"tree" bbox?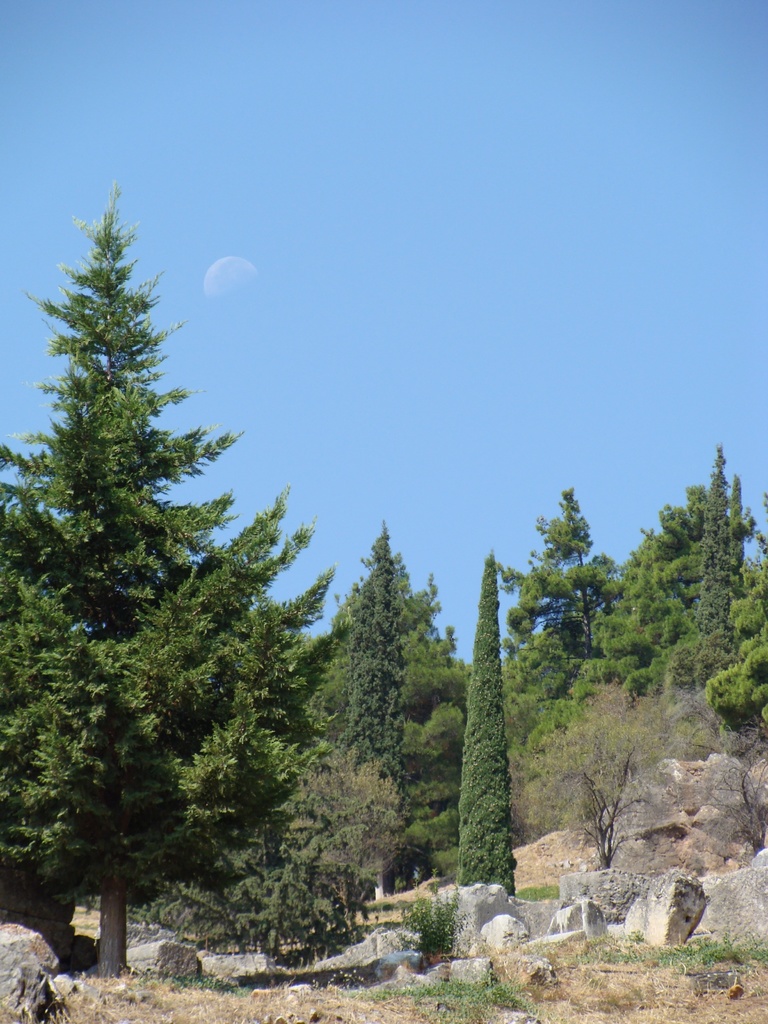
bbox(0, 195, 323, 972)
